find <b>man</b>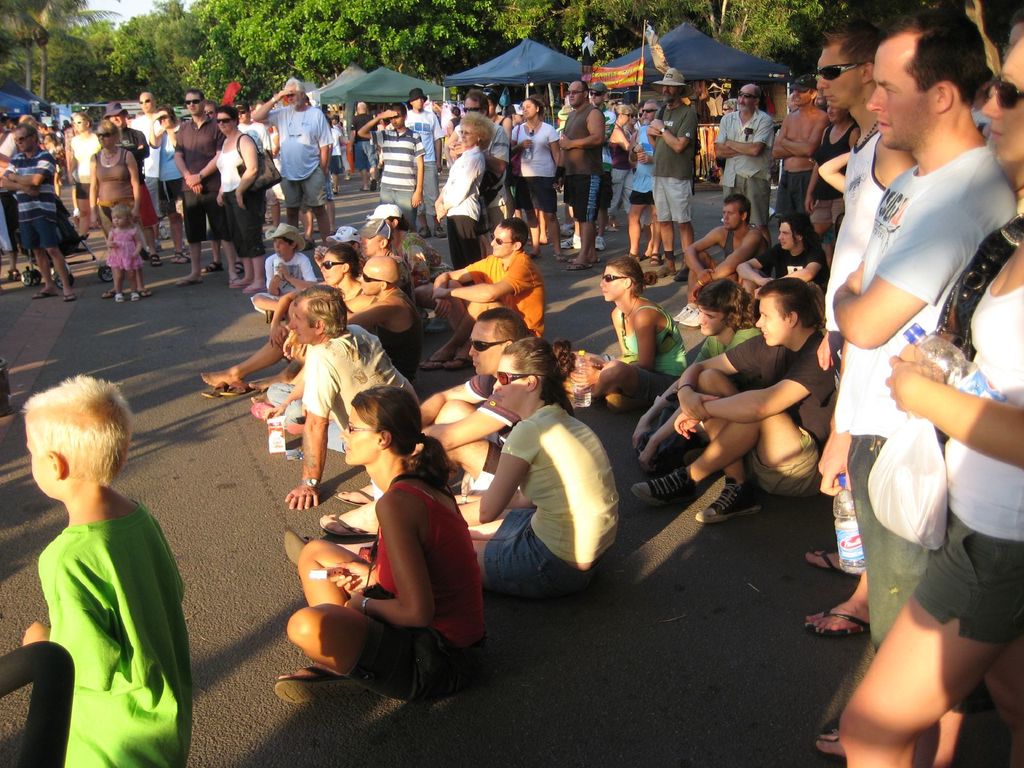
bbox=[355, 100, 426, 233]
